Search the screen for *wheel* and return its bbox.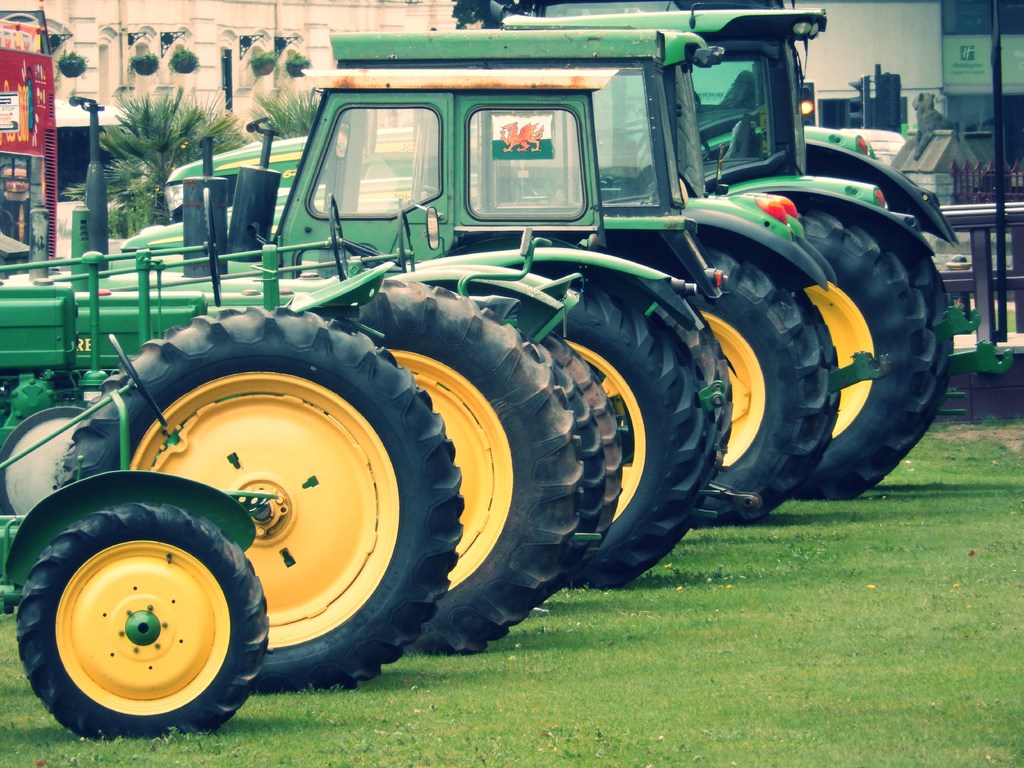
Found: left=328, top=276, right=588, bottom=656.
